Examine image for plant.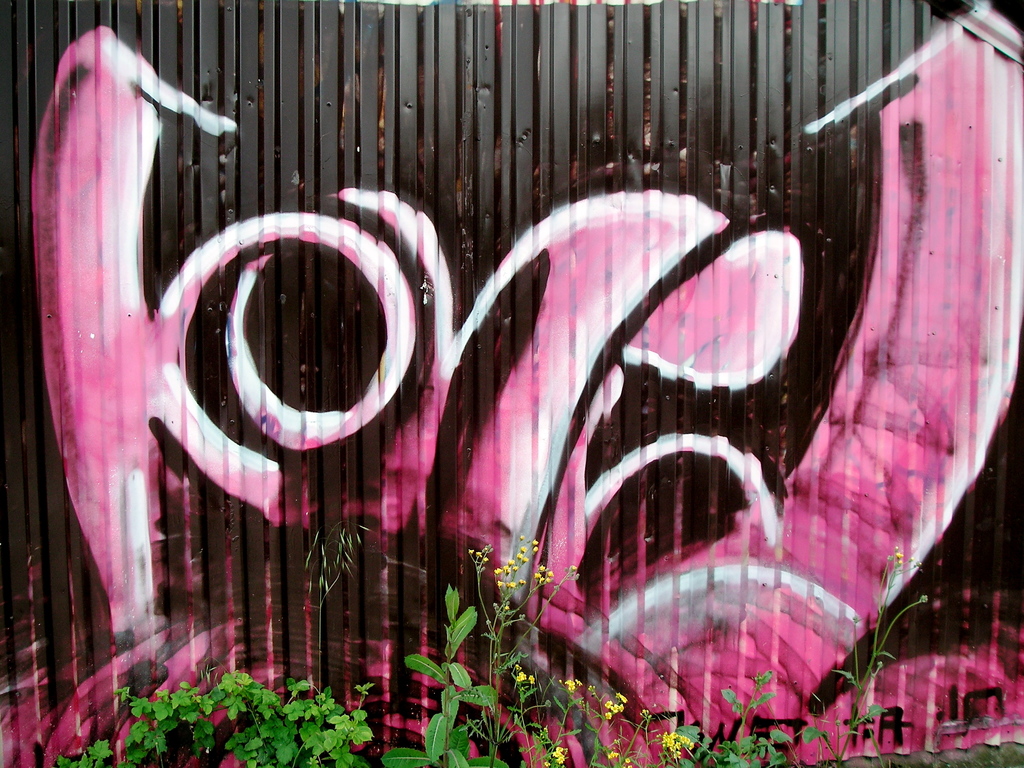
Examination result: l=88, t=659, r=364, b=759.
